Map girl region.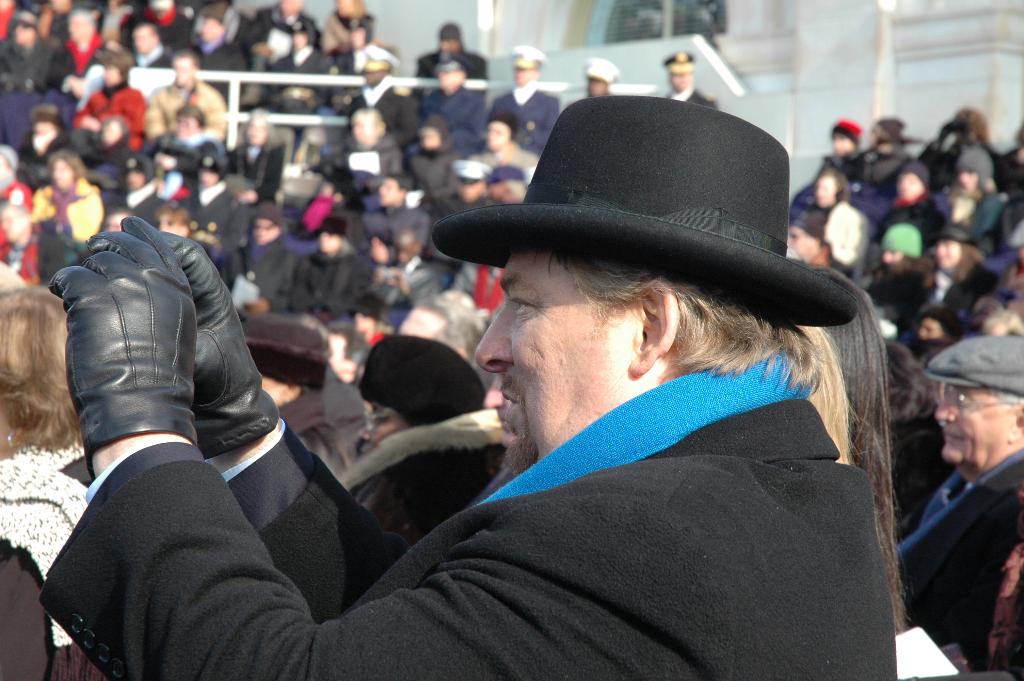
Mapped to bbox(20, 149, 113, 243).
